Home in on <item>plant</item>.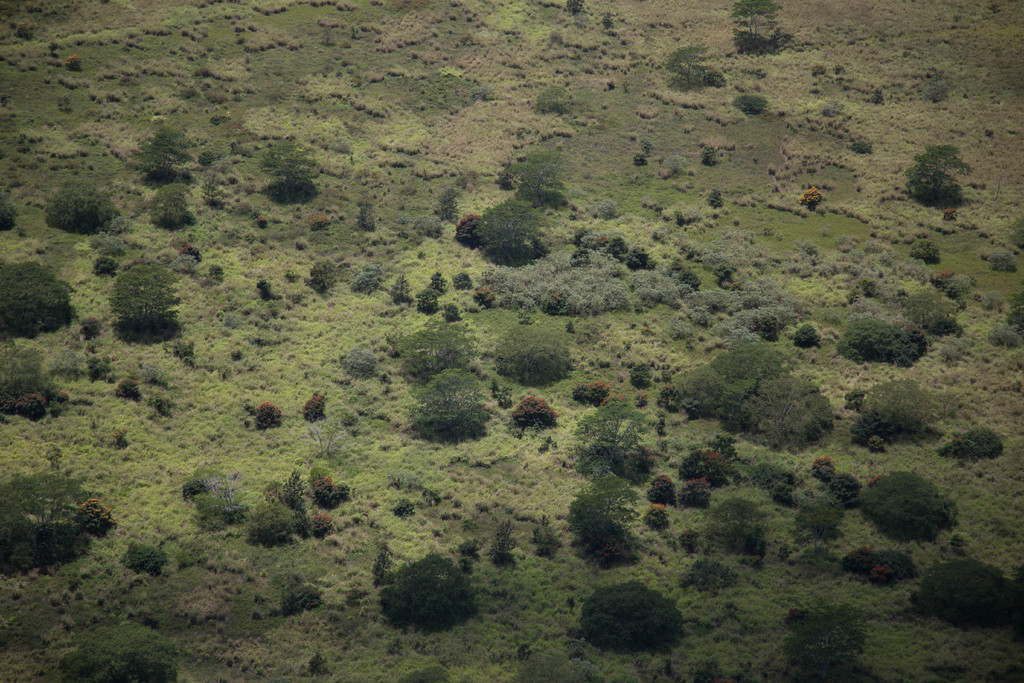
Homed in at 934, 436, 985, 466.
